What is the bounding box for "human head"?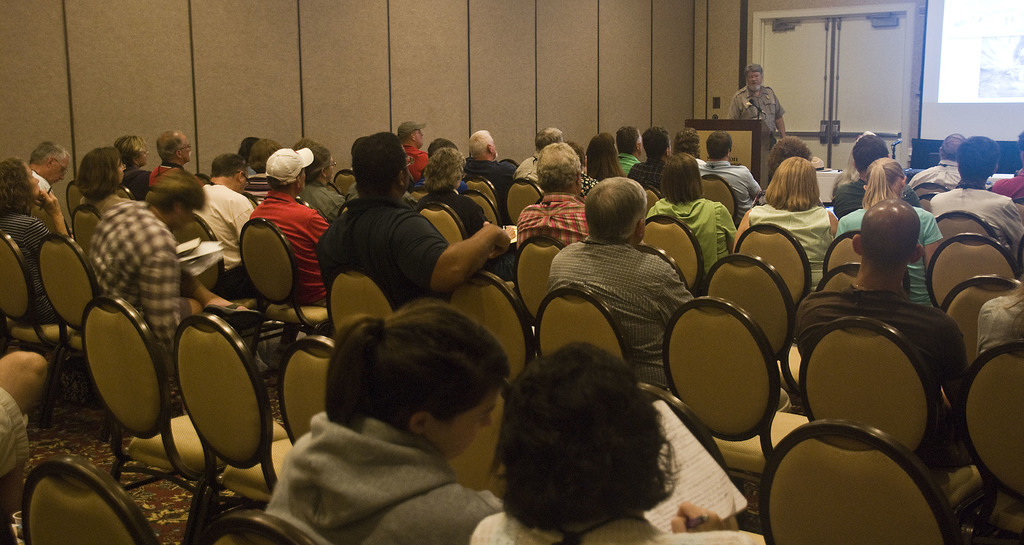
[72,149,126,191].
